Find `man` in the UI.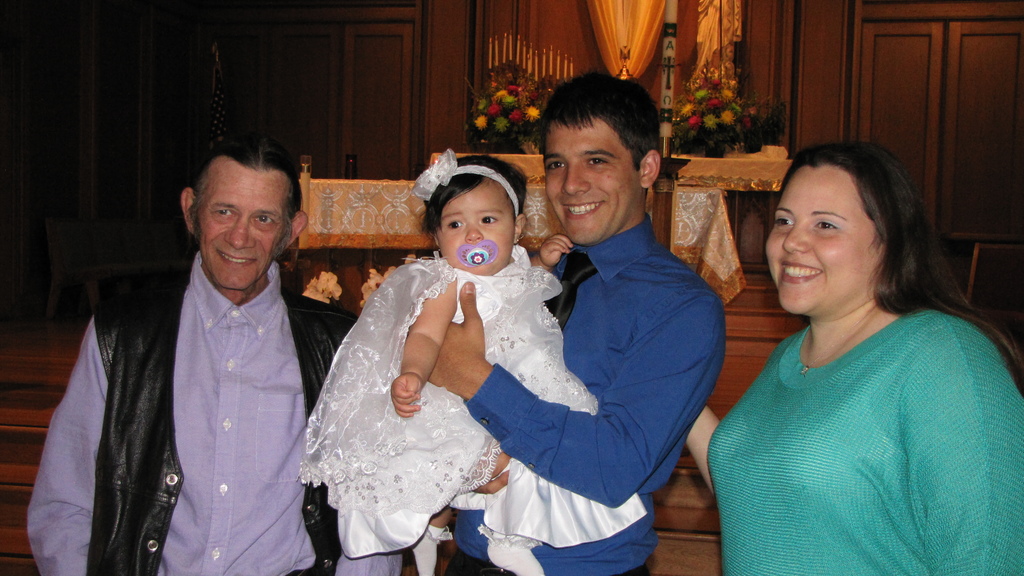
UI element at (left=422, top=76, right=737, bottom=575).
